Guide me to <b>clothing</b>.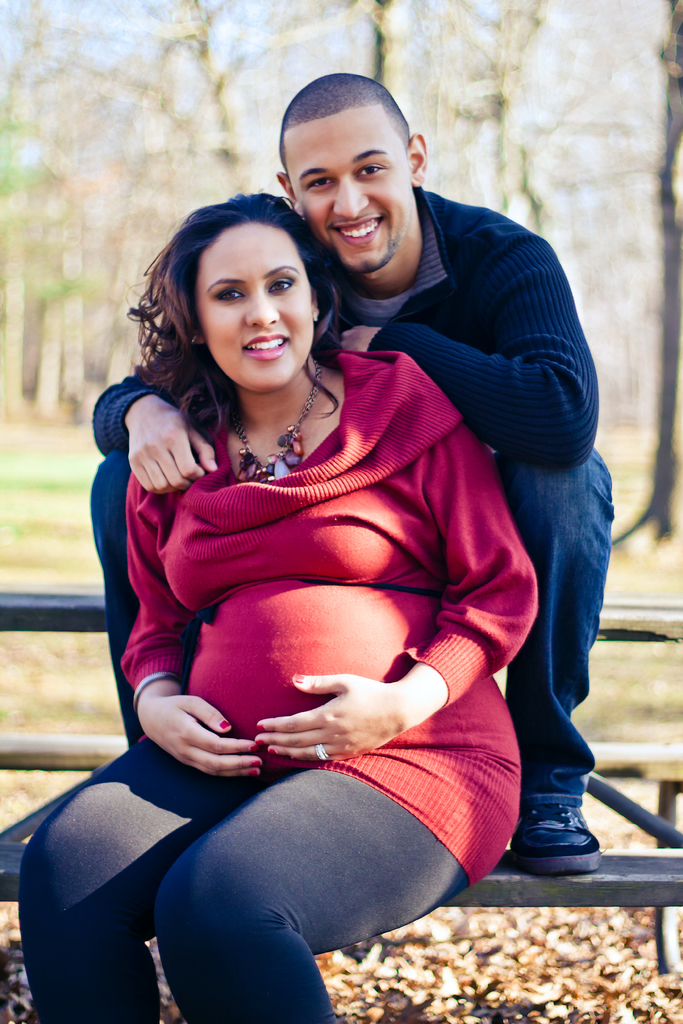
Guidance: 19,367,513,1020.
